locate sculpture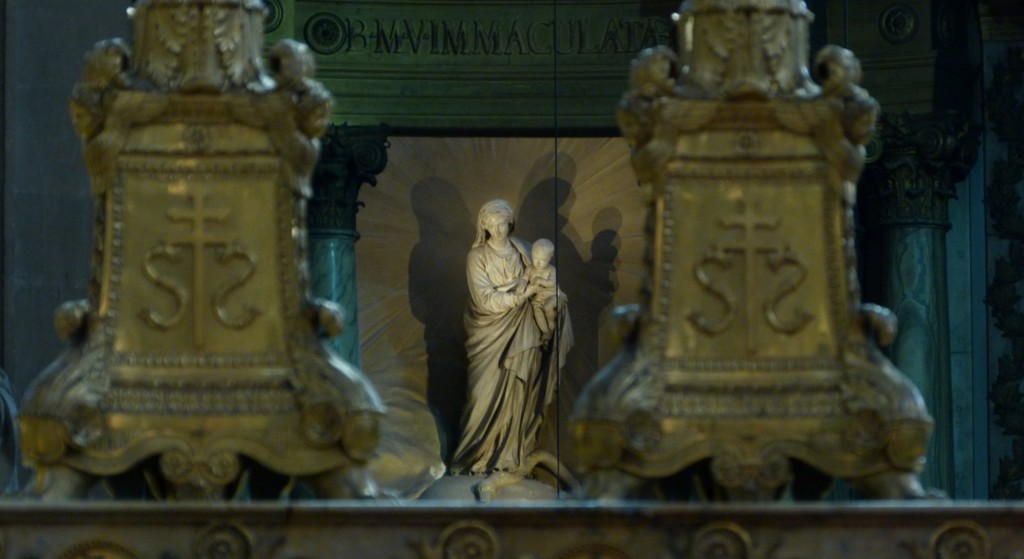
select_region(518, 233, 568, 350)
